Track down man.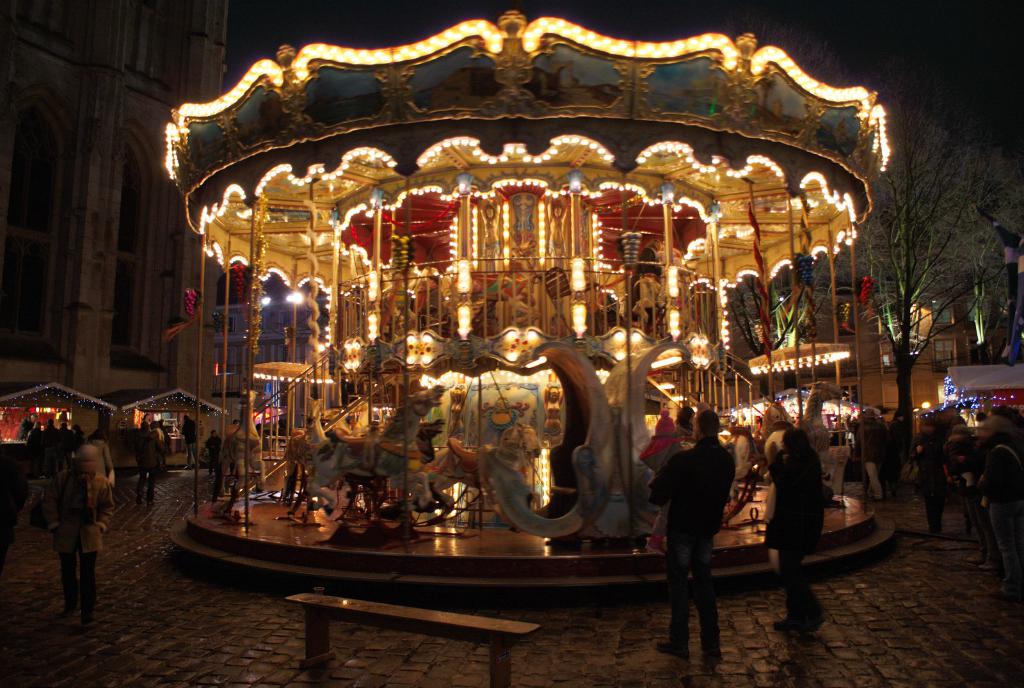
Tracked to l=223, t=417, r=242, b=441.
